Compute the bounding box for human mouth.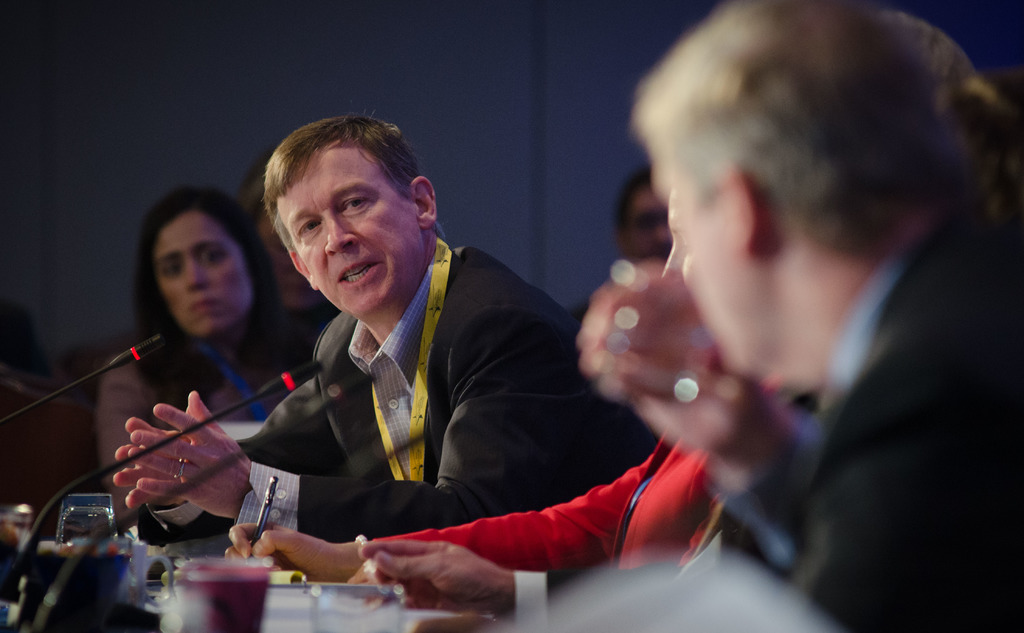
337/260/382/285.
